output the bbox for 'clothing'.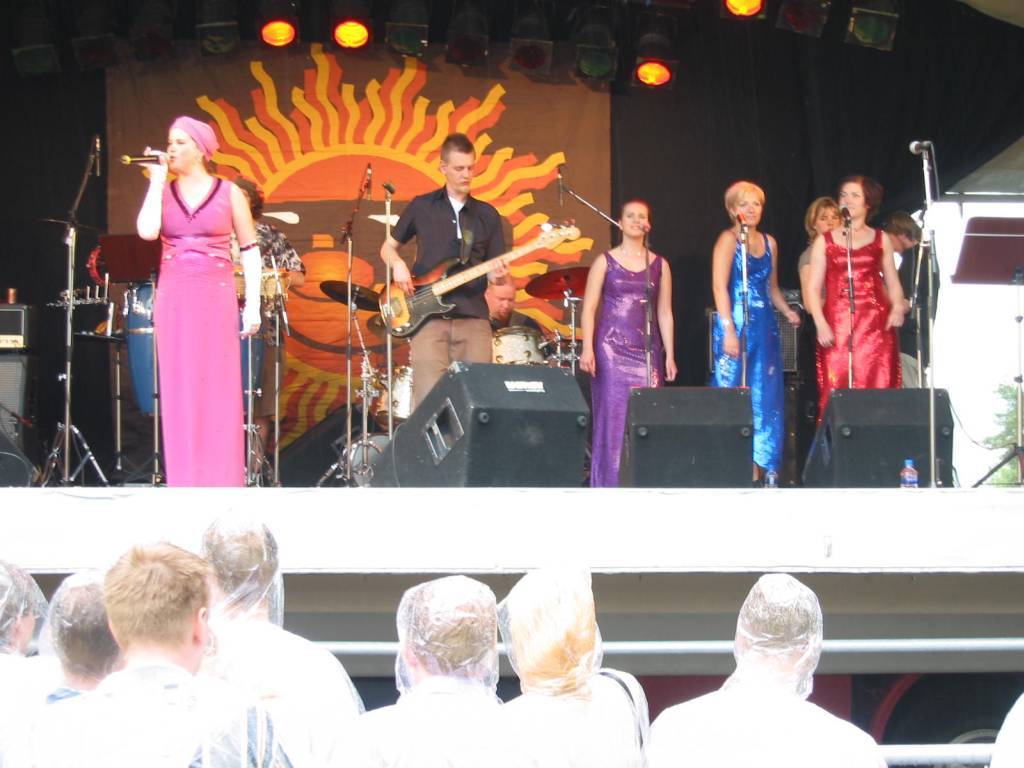
region(360, 677, 502, 760).
